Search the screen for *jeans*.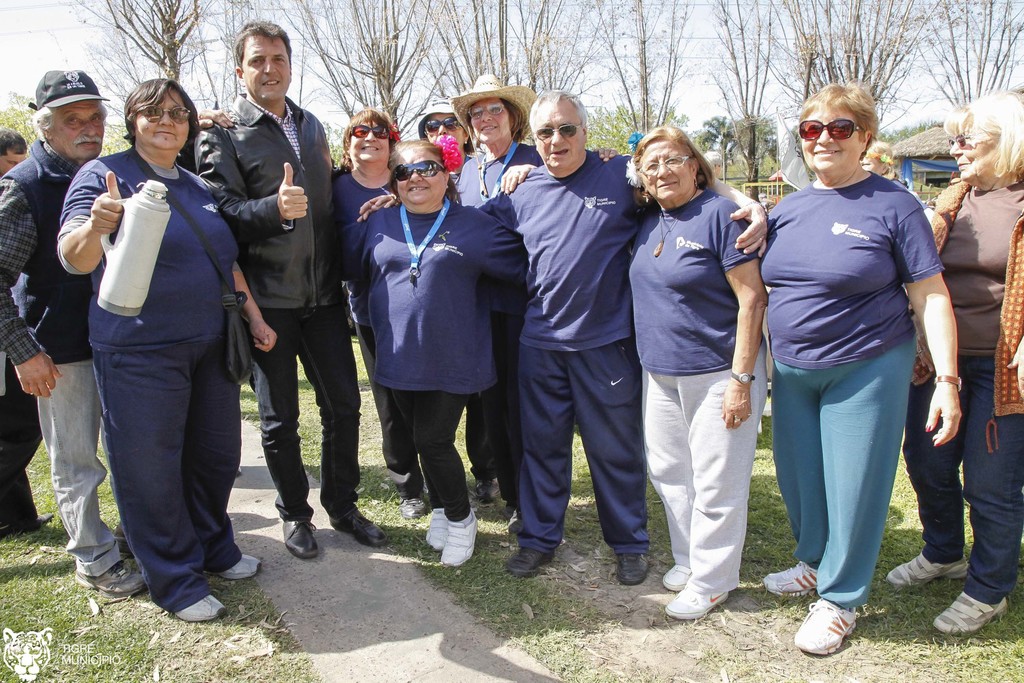
Found at 246, 309, 360, 522.
